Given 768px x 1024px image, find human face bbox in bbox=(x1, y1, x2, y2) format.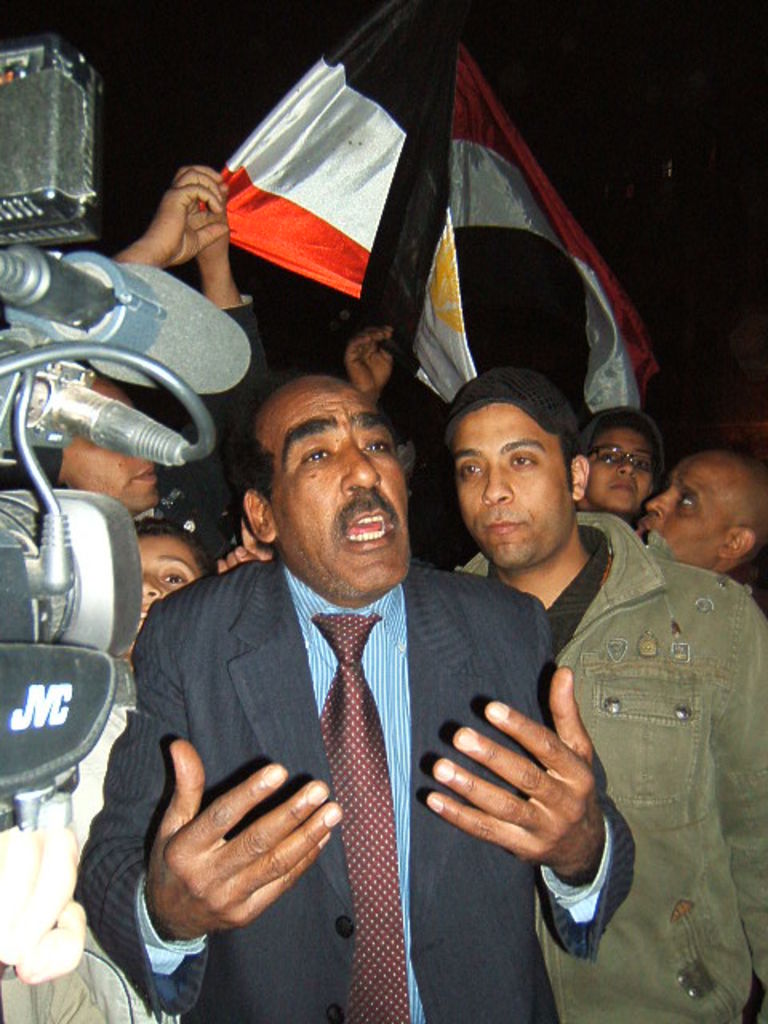
bbox=(451, 395, 571, 576).
